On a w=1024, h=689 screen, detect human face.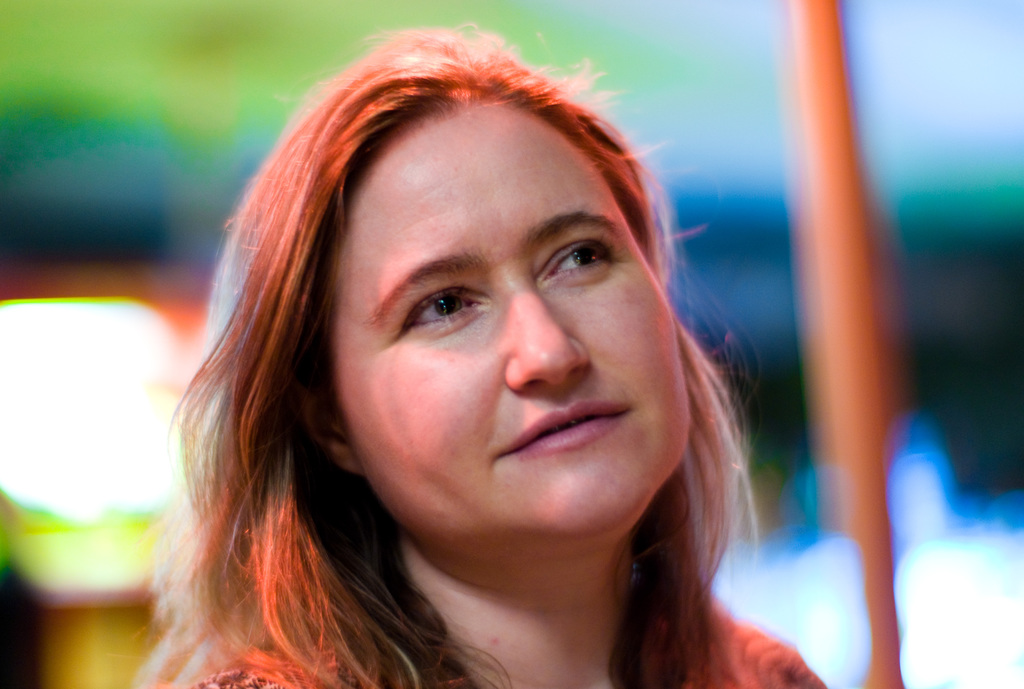
bbox=[321, 92, 694, 541].
